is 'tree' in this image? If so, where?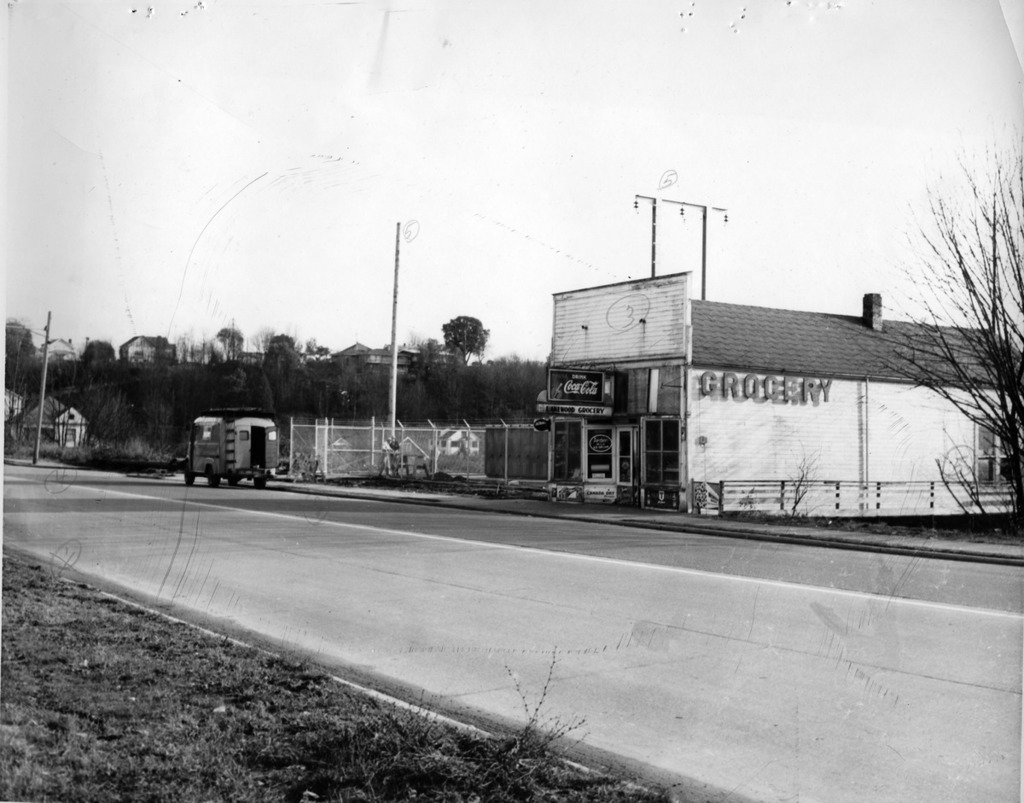
Yes, at (866,73,1021,559).
